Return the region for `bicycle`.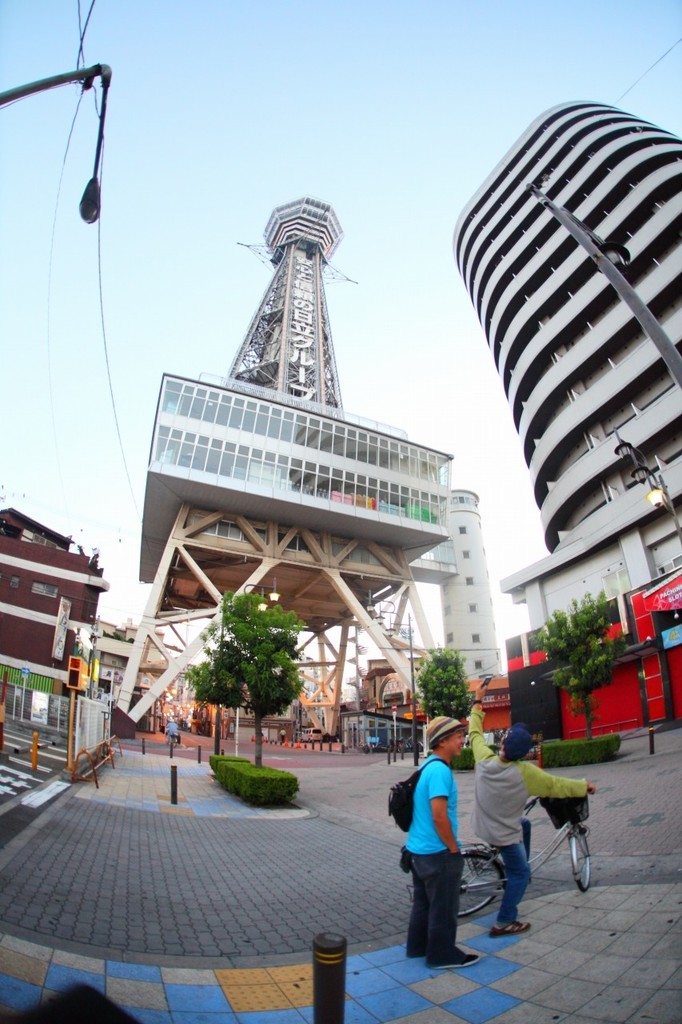
locate(479, 783, 613, 913).
